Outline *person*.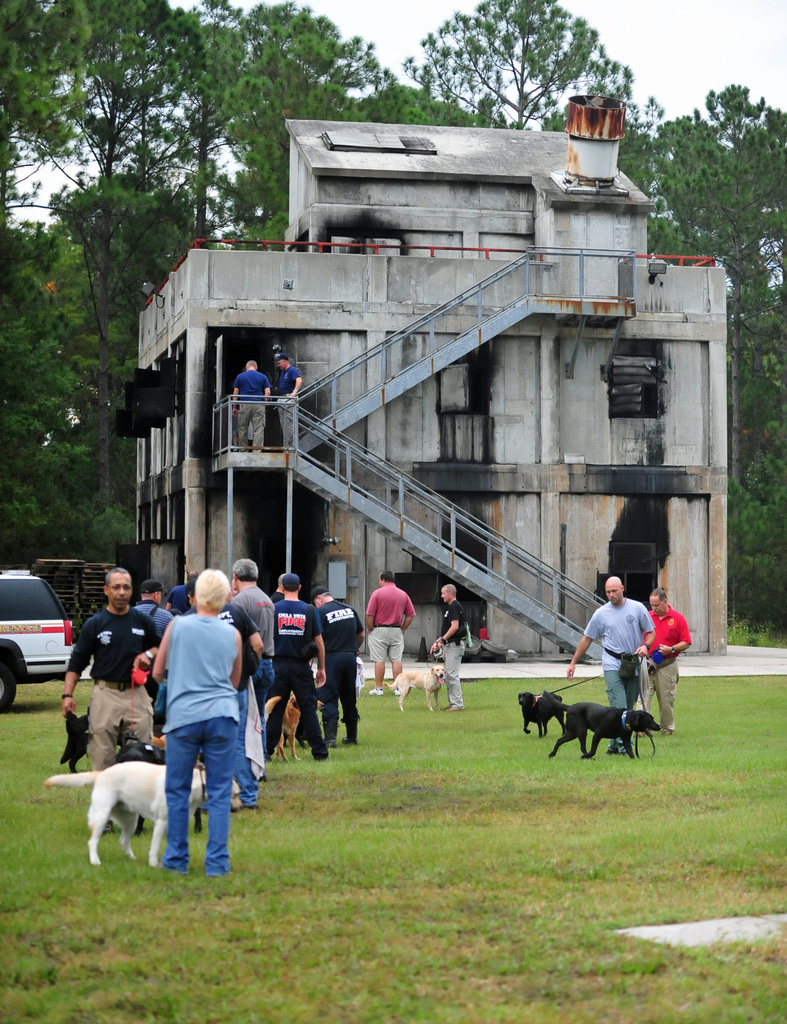
Outline: pyautogui.locateOnScreen(275, 353, 314, 454).
